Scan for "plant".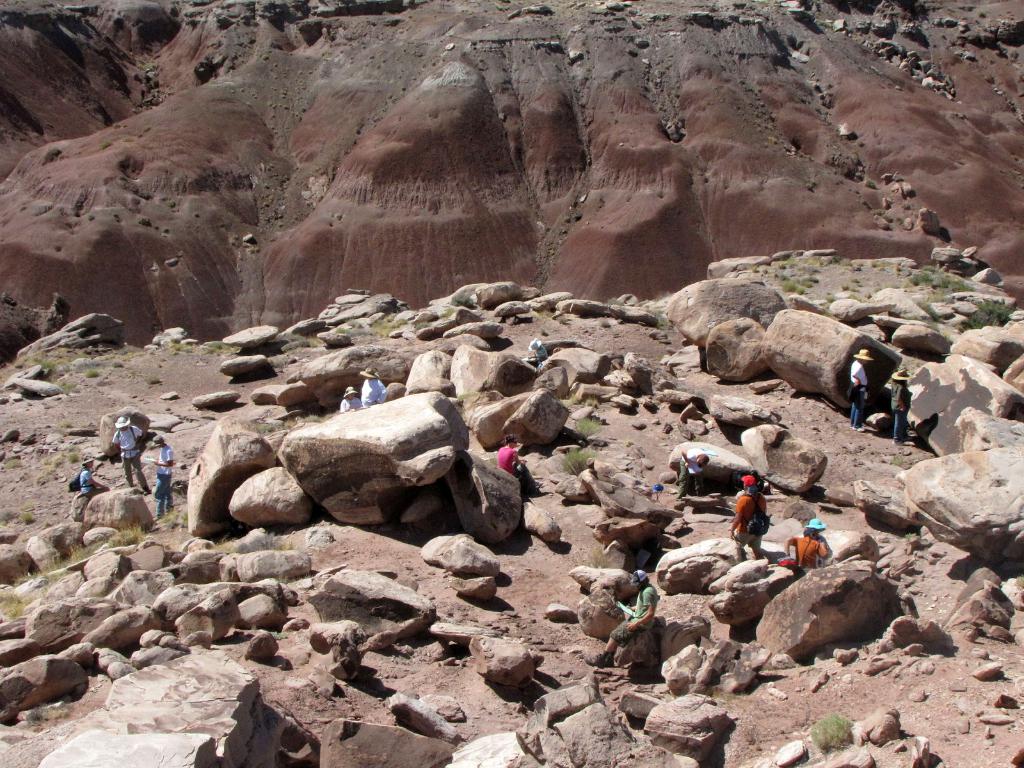
Scan result: 21 511 36 524.
